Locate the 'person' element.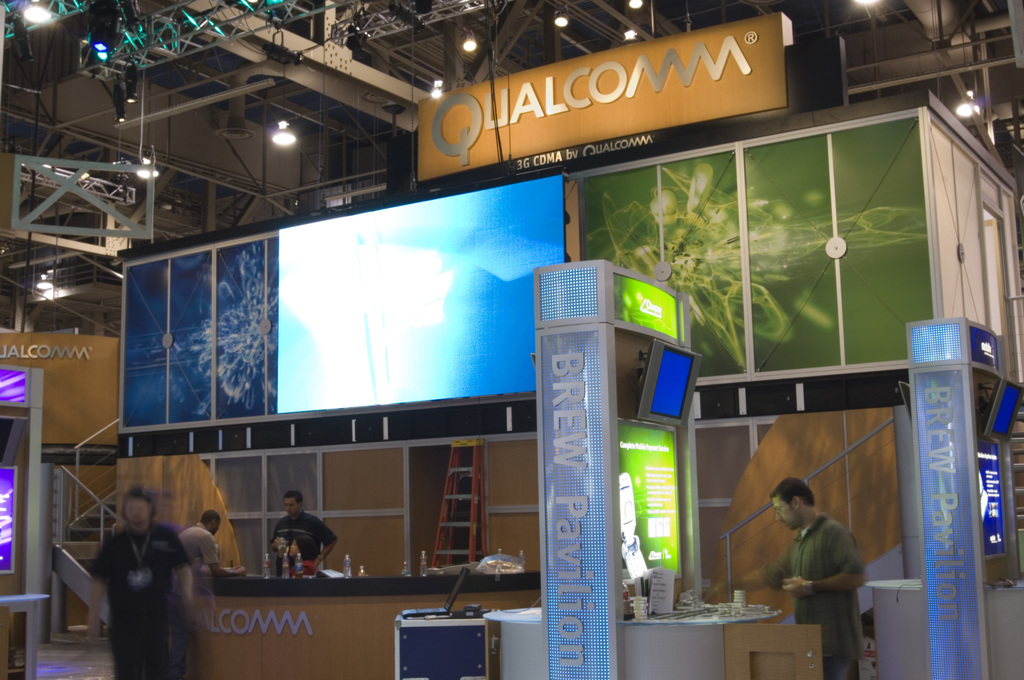
Element bbox: x1=262, y1=494, x2=323, y2=594.
